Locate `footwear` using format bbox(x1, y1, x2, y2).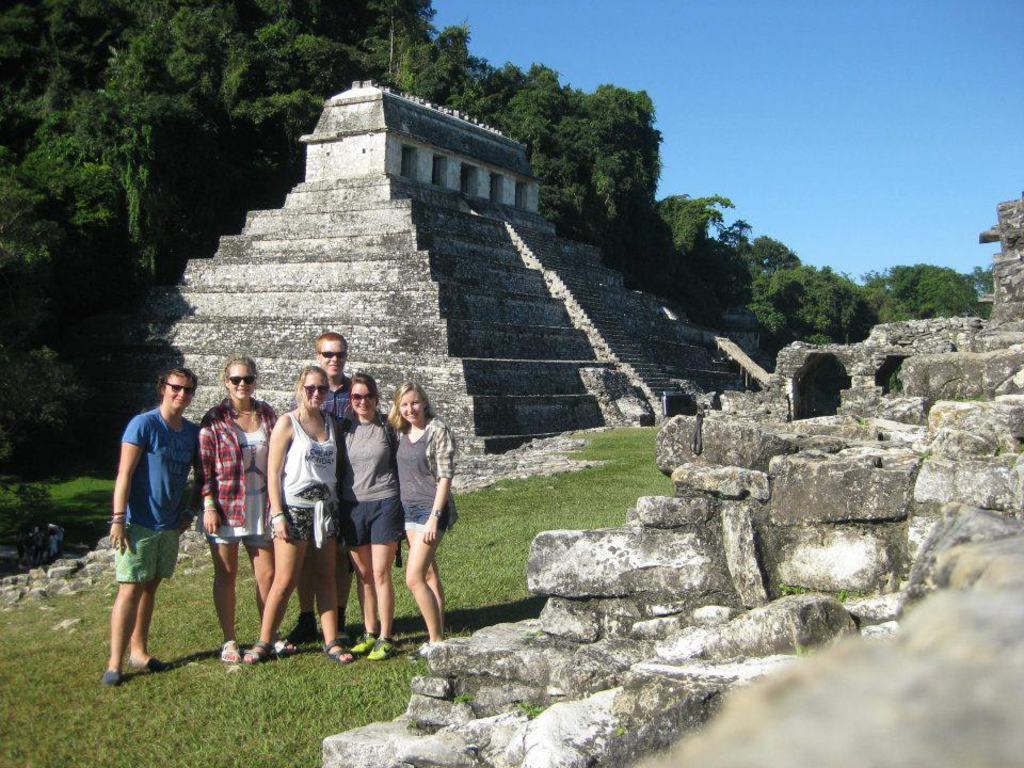
bbox(367, 640, 391, 661).
